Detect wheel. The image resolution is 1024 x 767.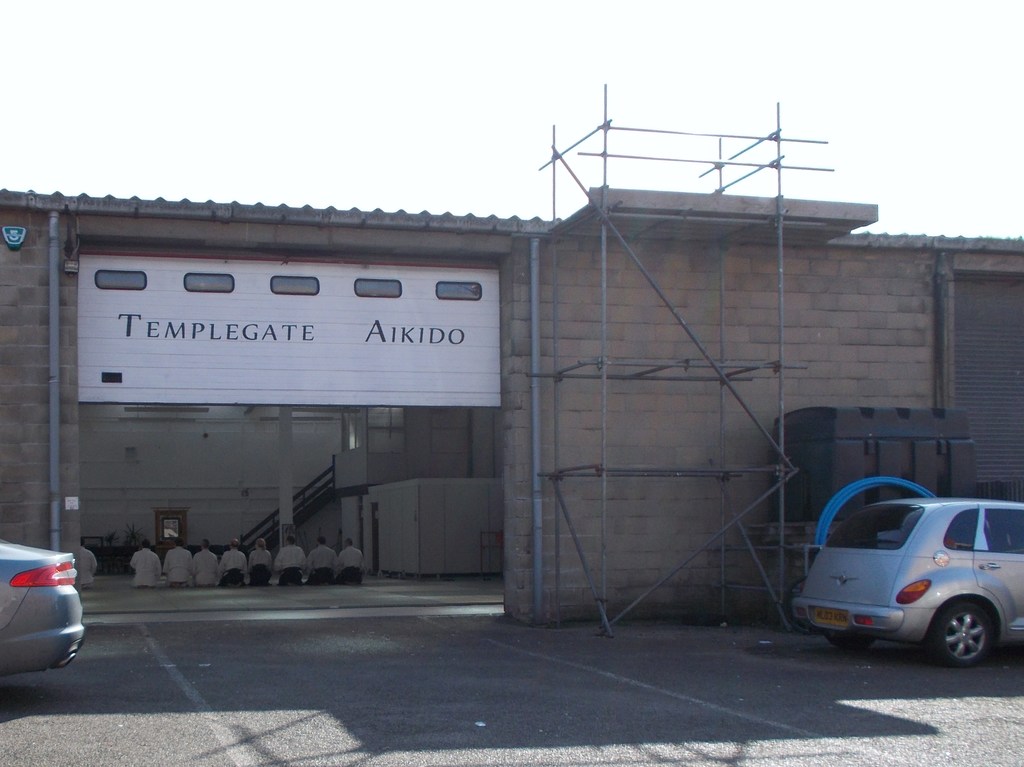
Rect(934, 601, 1005, 676).
